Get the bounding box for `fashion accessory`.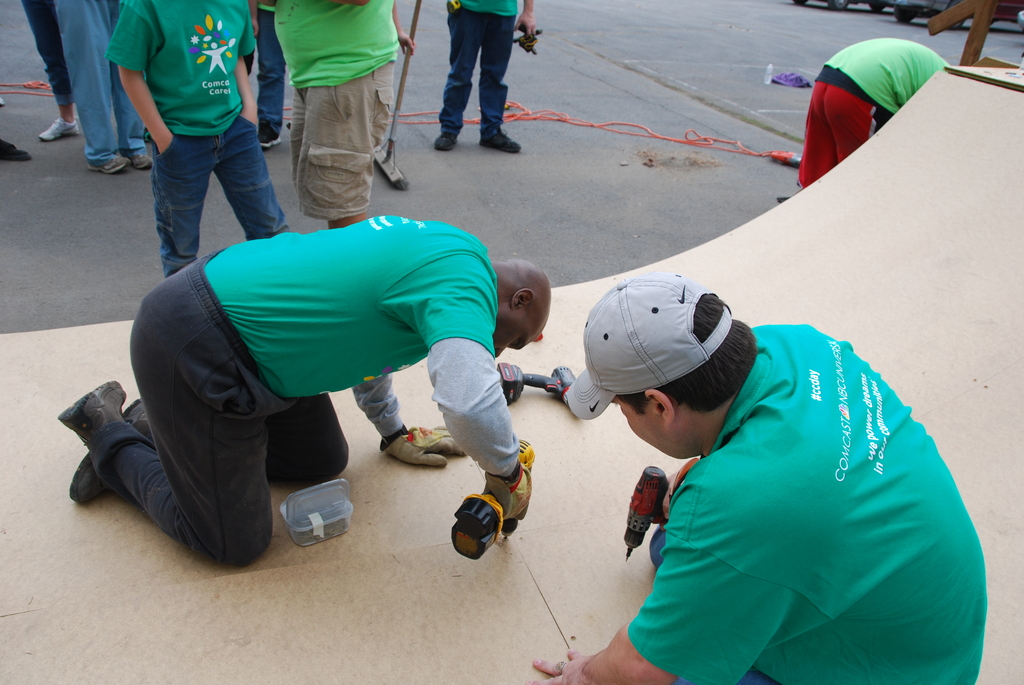
(0,138,31,164).
